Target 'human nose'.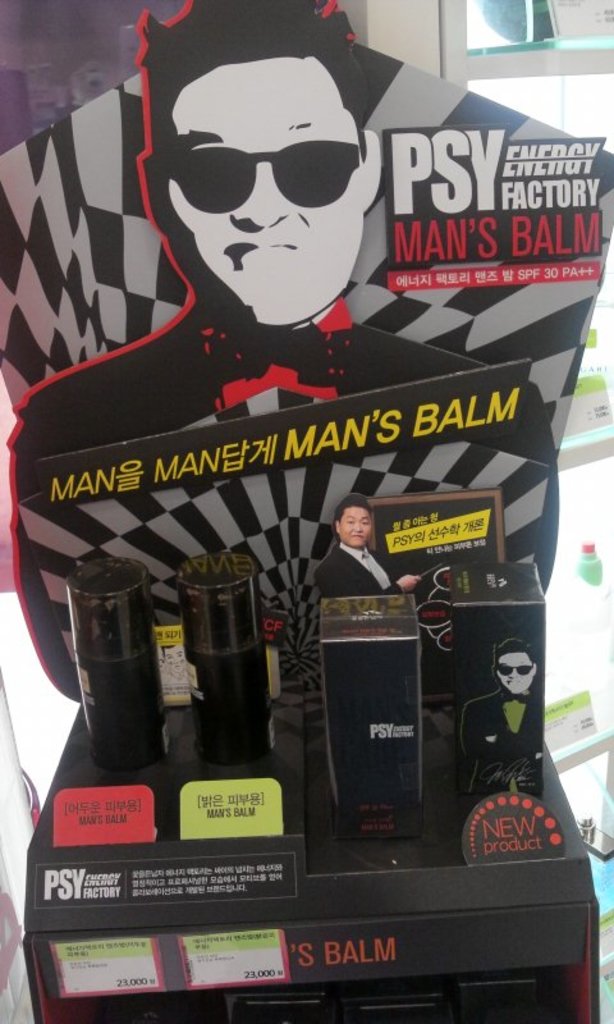
Target region: bbox(353, 521, 366, 538).
